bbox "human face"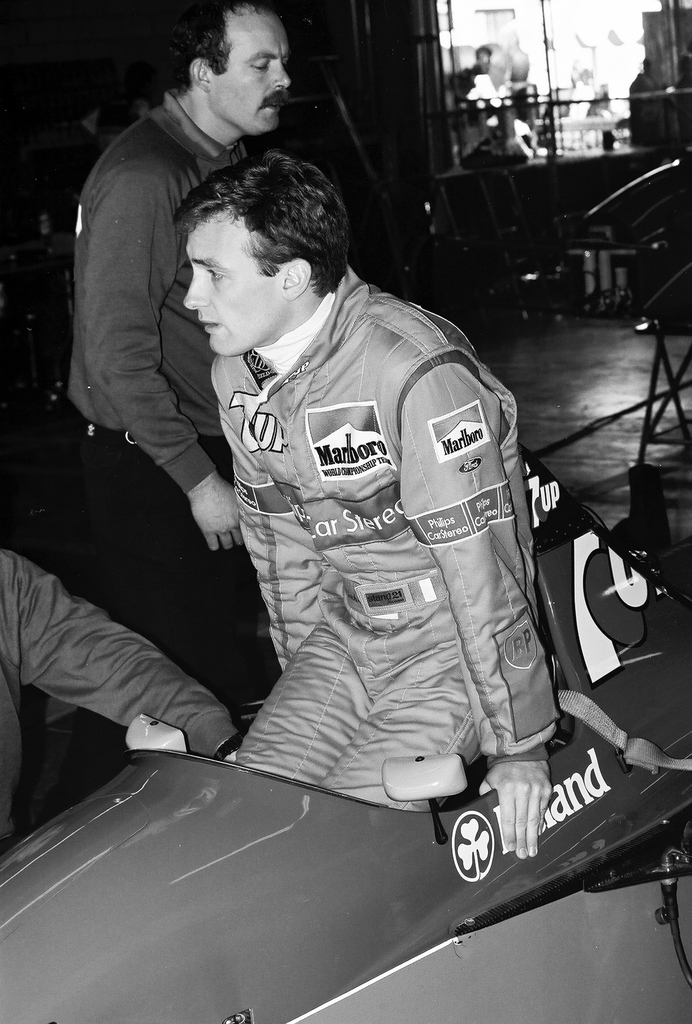
[left=206, top=13, right=293, bottom=129]
